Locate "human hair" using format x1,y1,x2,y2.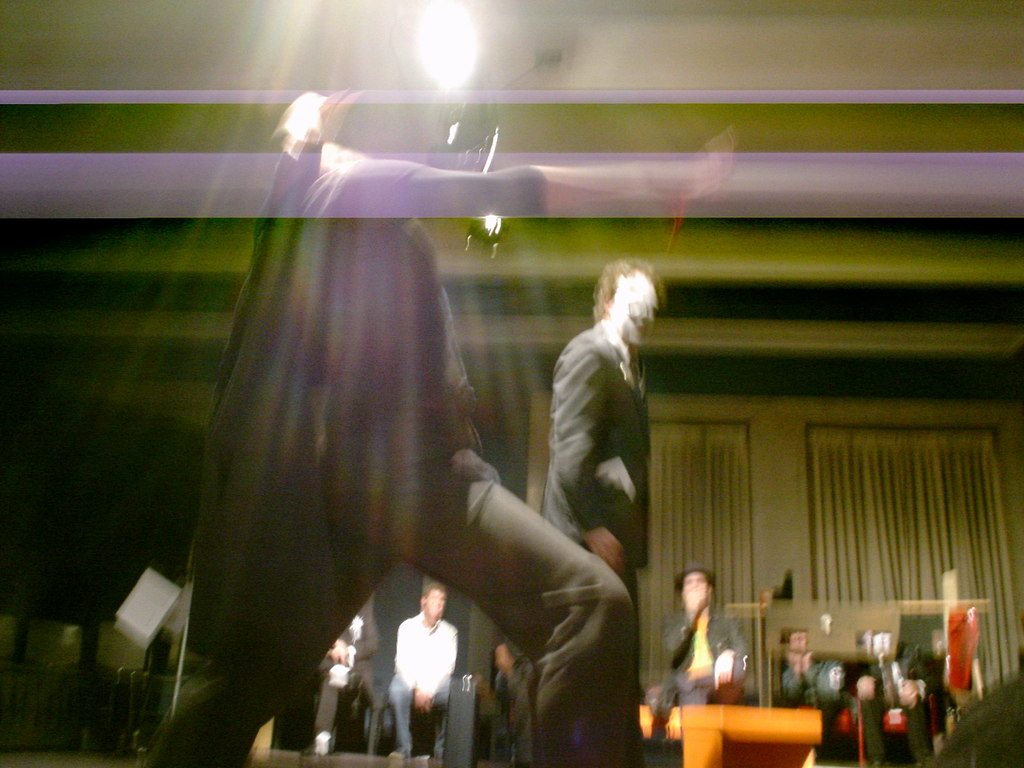
591,257,666,317.
